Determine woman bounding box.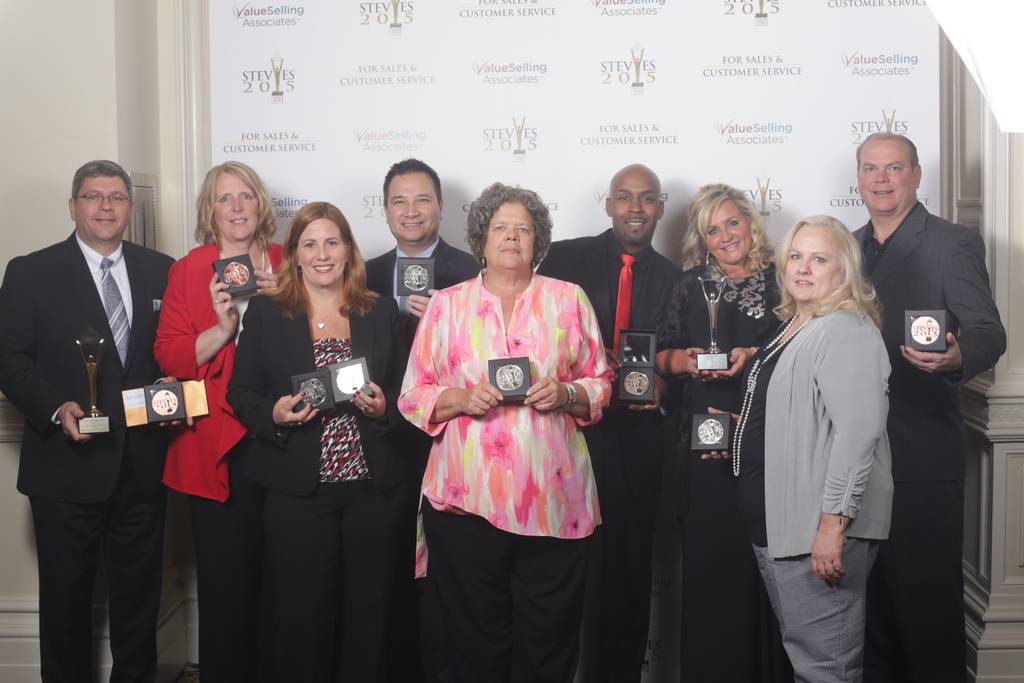
Determined: bbox(703, 212, 899, 682).
